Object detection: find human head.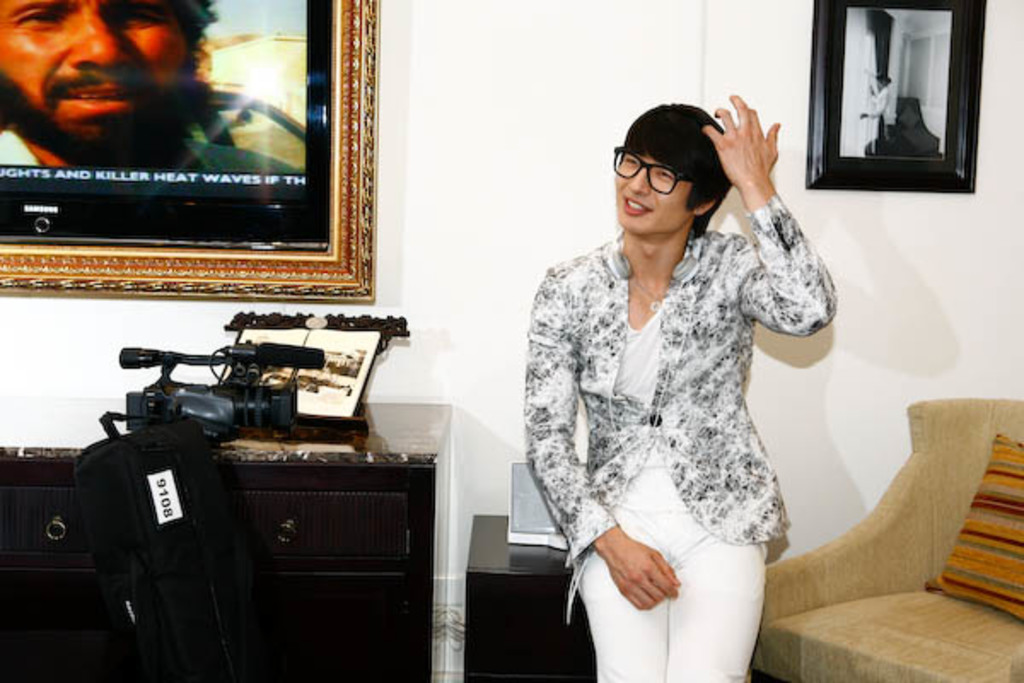
bbox(618, 106, 749, 241).
